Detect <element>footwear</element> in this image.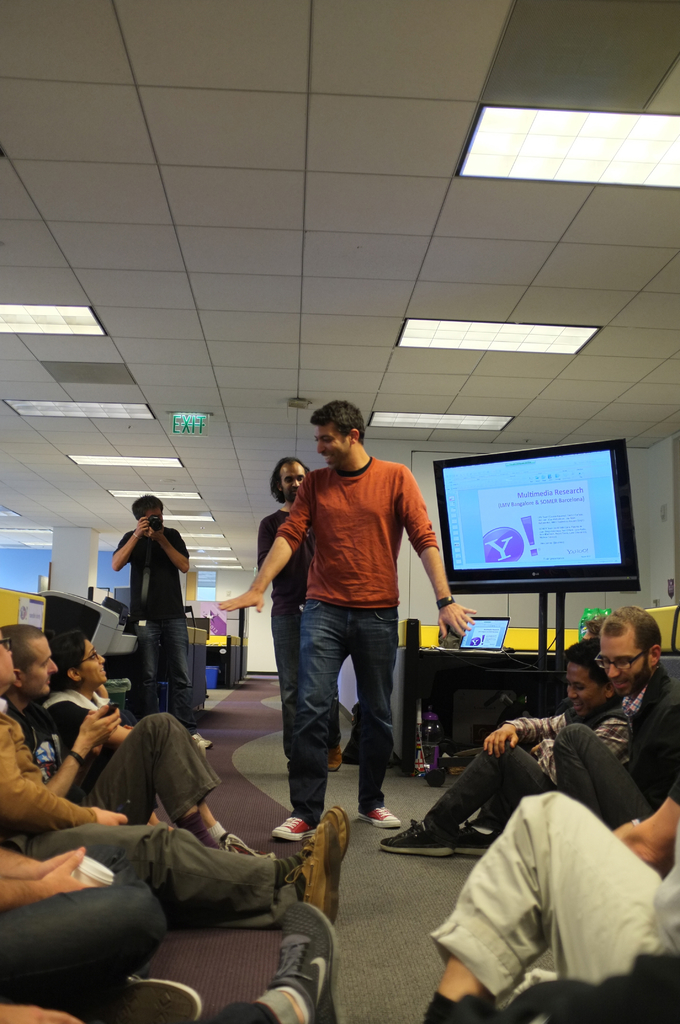
Detection: (273, 908, 333, 1023).
